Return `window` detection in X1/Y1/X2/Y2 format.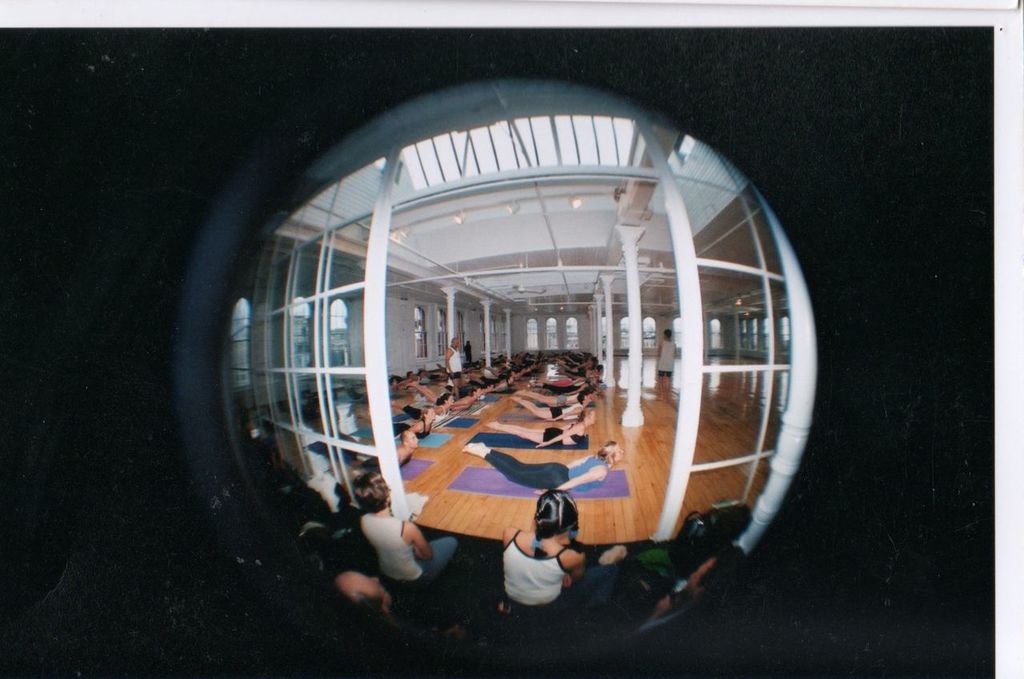
412/302/432/360.
